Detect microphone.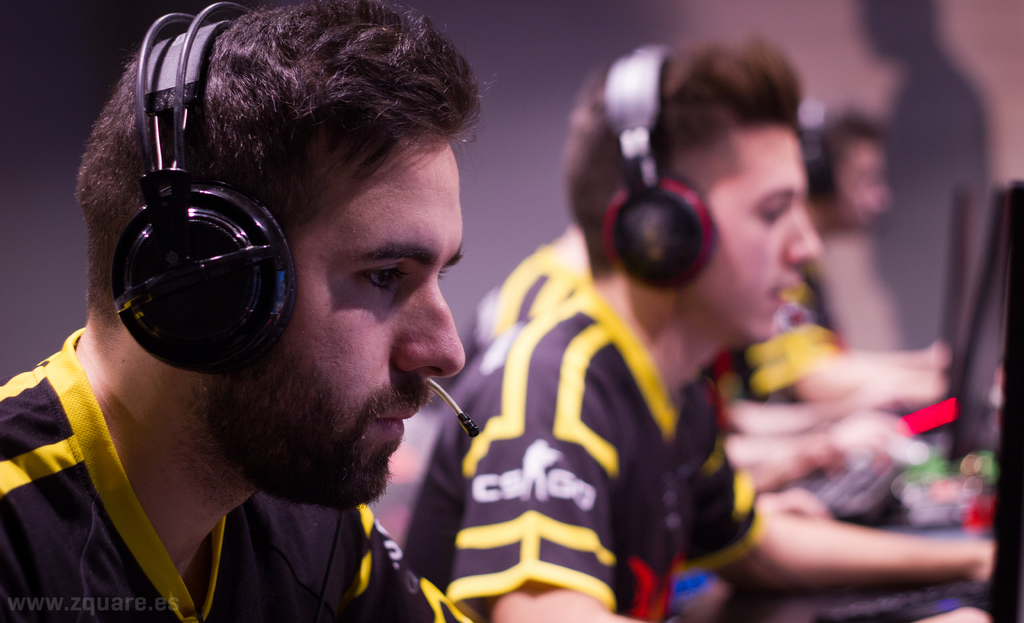
Detected at x1=451 y1=402 x2=488 y2=437.
